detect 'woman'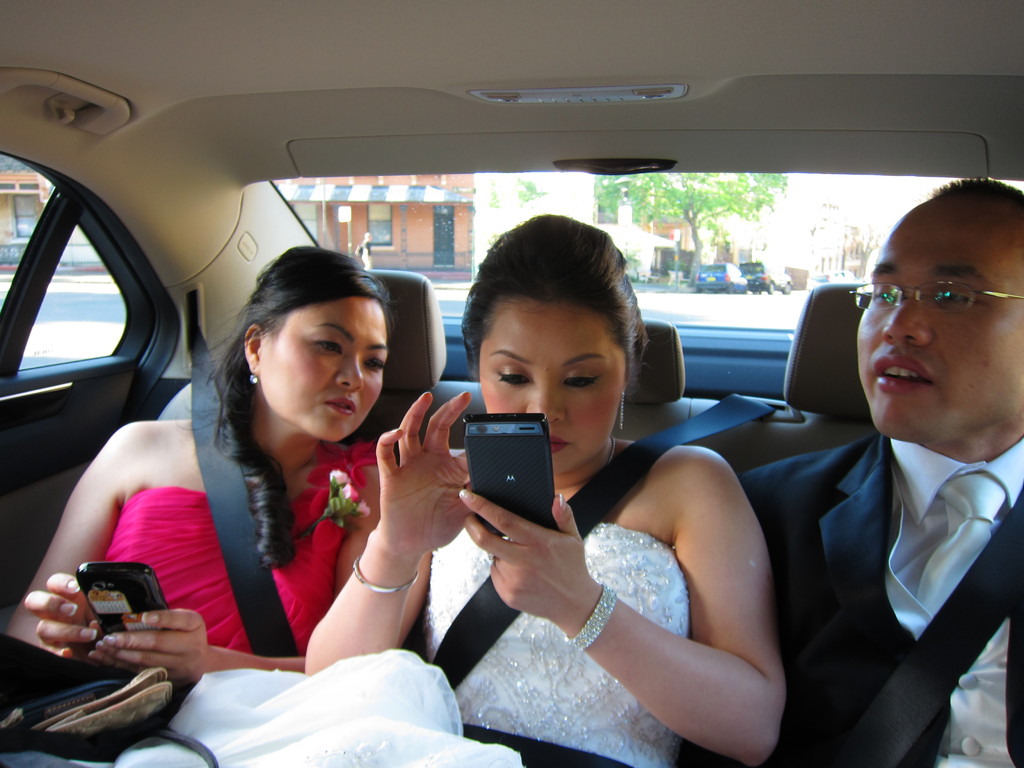
124,210,792,767
